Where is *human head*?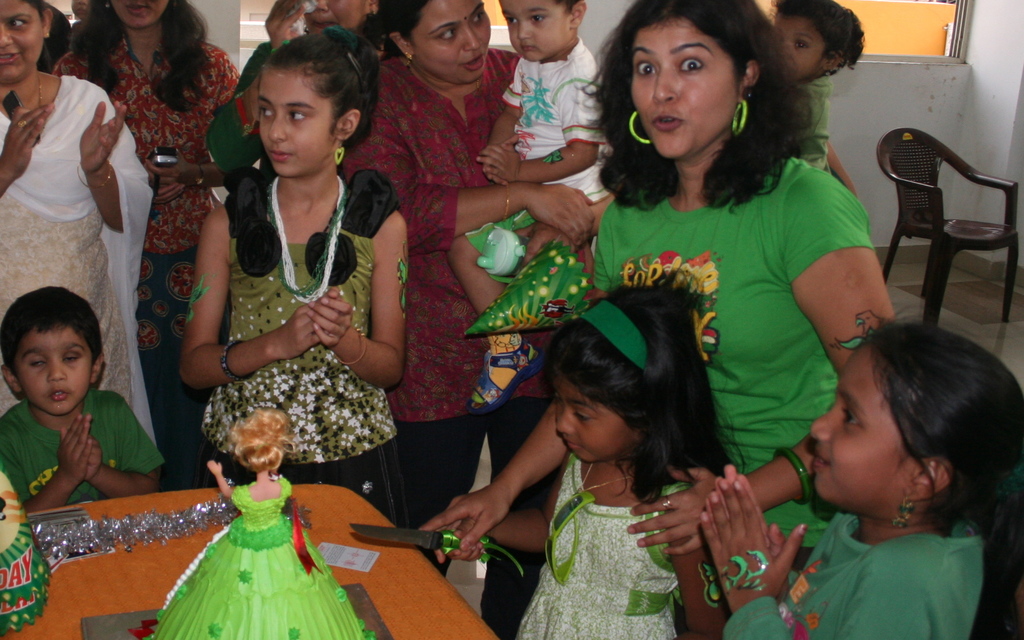
795/318/1003/535.
